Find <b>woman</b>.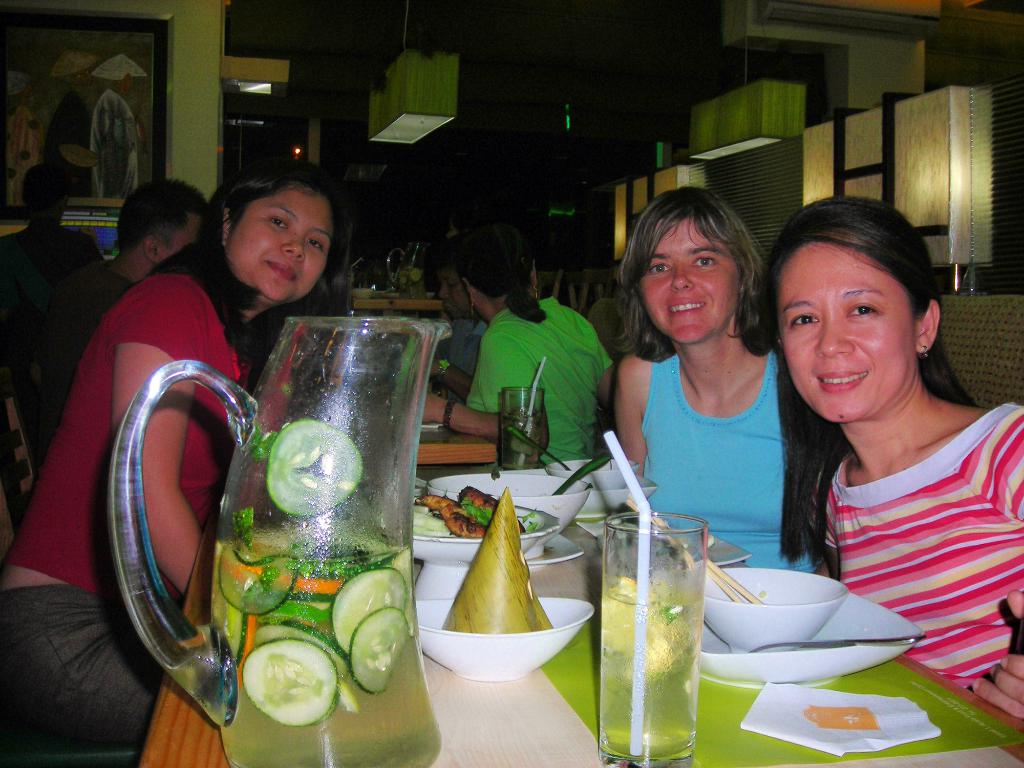
box=[419, 230, 608, 465].
